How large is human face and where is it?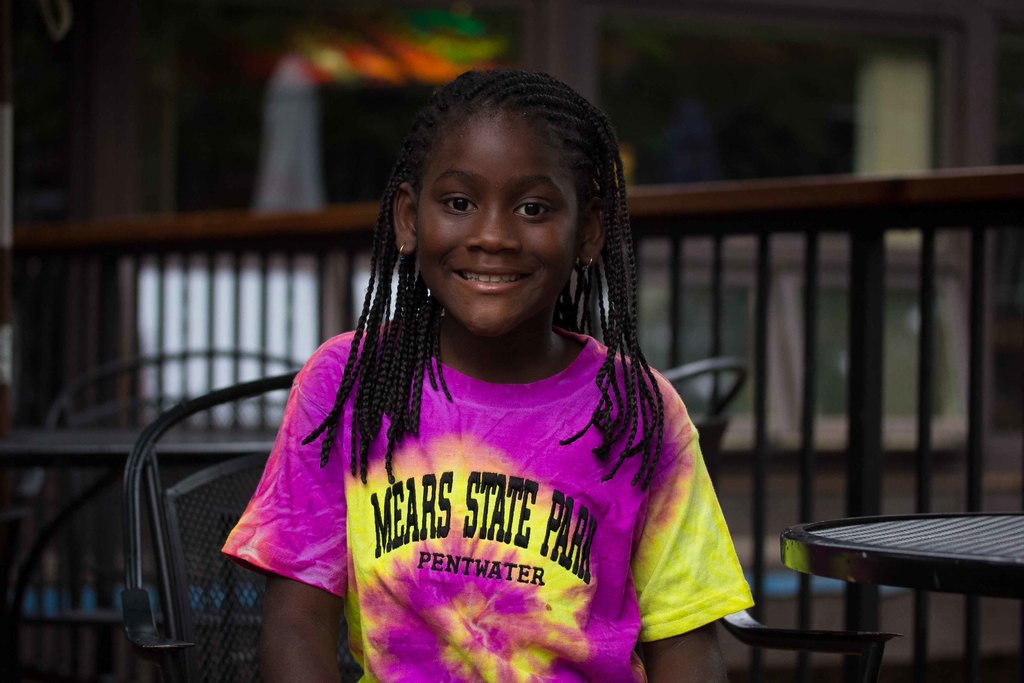
Bounding box: detection(413, 108, 581, 339).
